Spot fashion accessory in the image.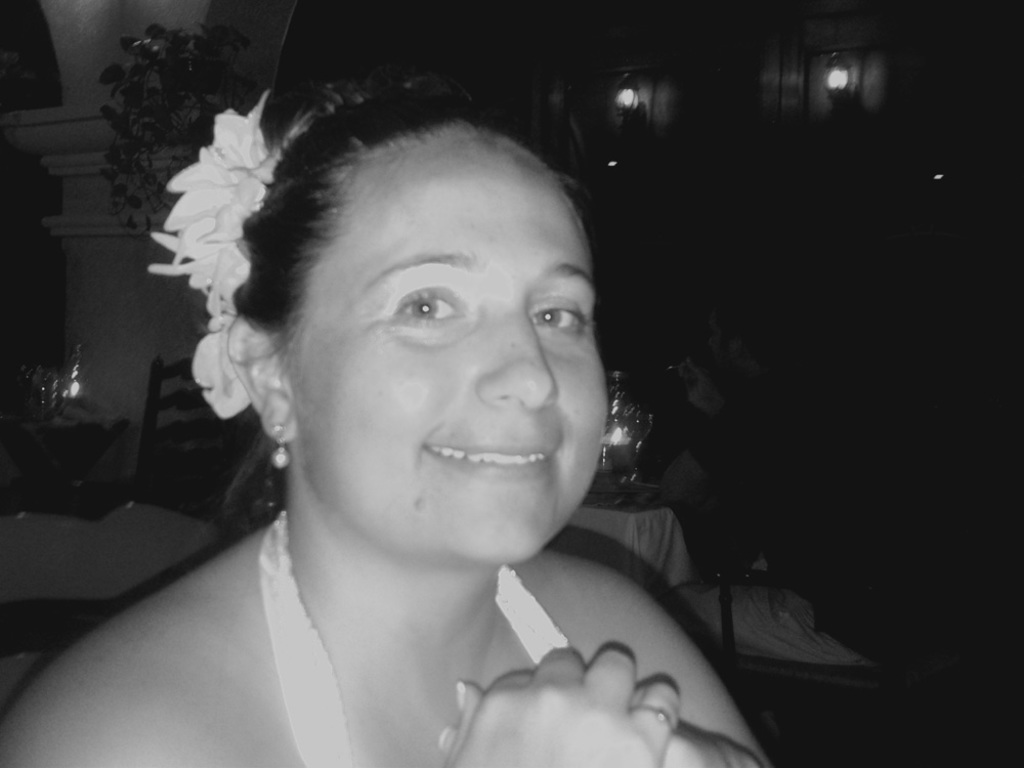
fashion accessory found at box(627, 702, 677, 729).
